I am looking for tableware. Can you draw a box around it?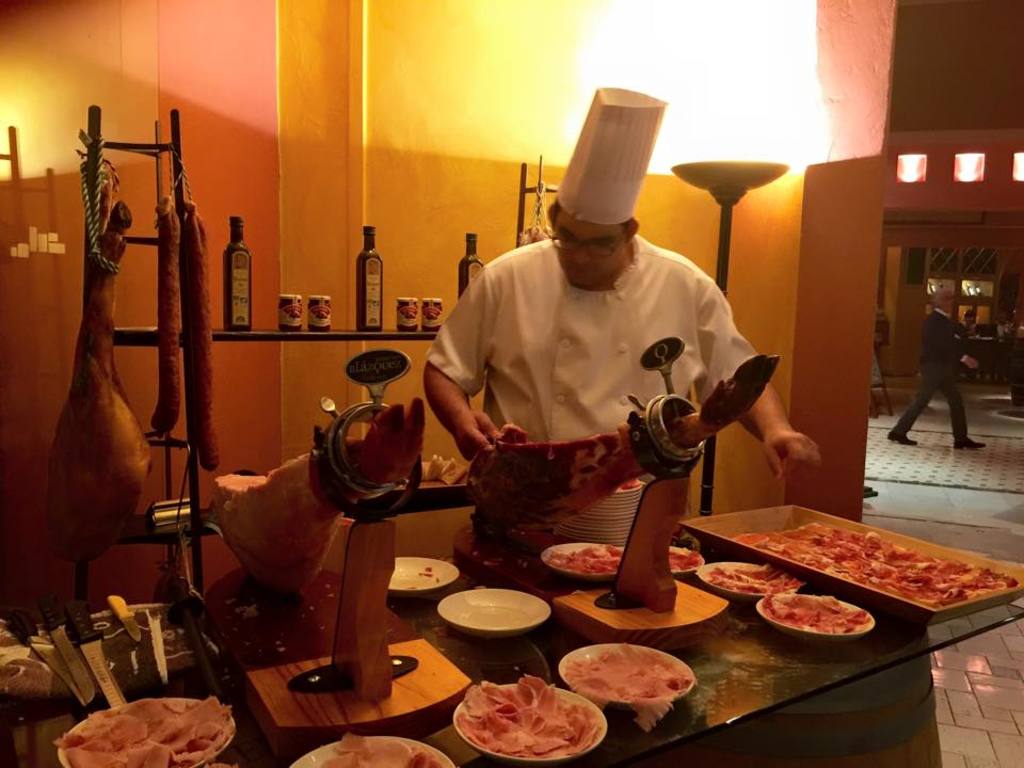
Sure, the bounding box is [452, 684, 607, 765].
